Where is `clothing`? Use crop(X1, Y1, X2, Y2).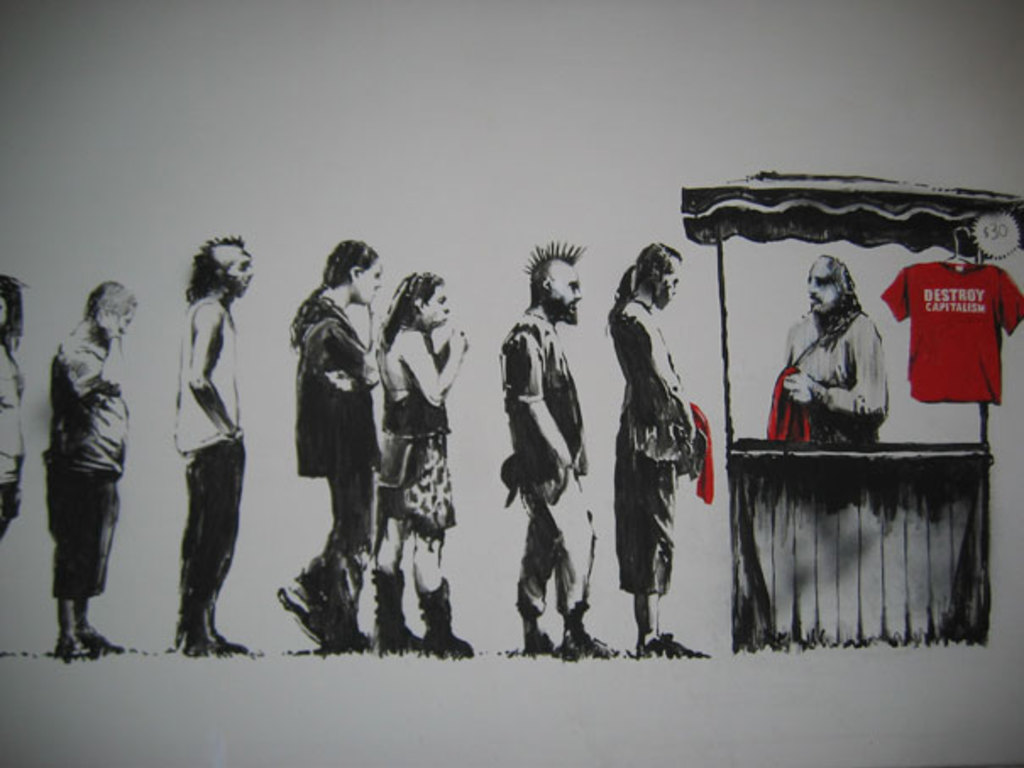
crop(762, 360, 814, 445).
